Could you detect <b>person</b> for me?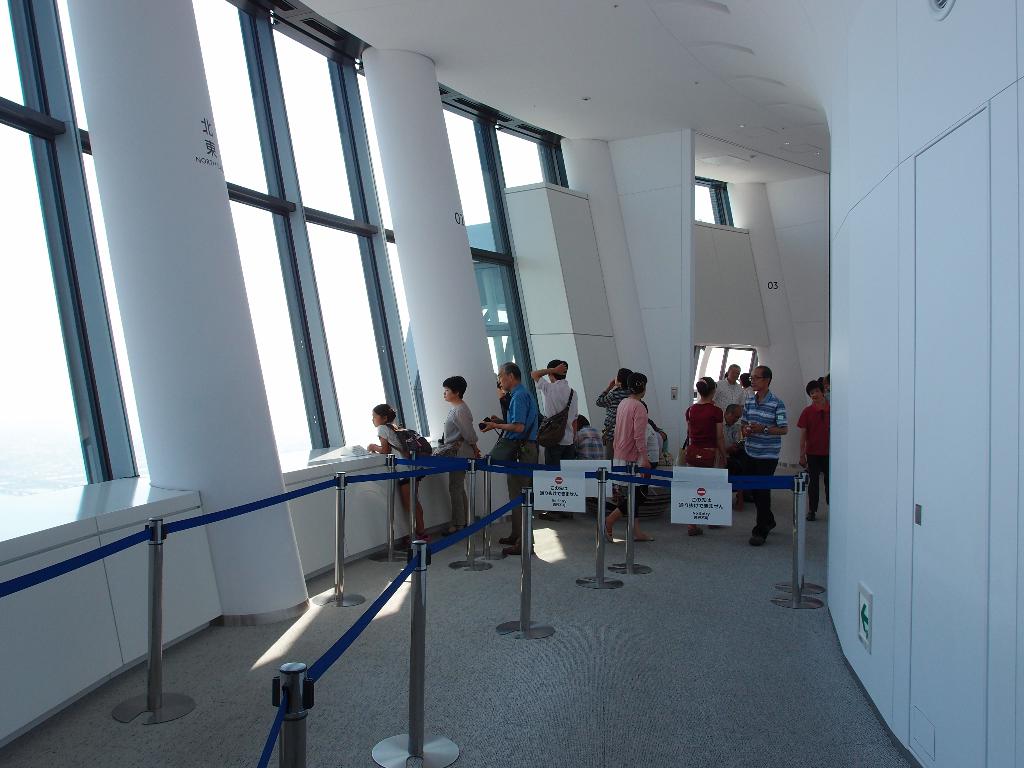
Detection result: <box>594,368,642,482</box>.
